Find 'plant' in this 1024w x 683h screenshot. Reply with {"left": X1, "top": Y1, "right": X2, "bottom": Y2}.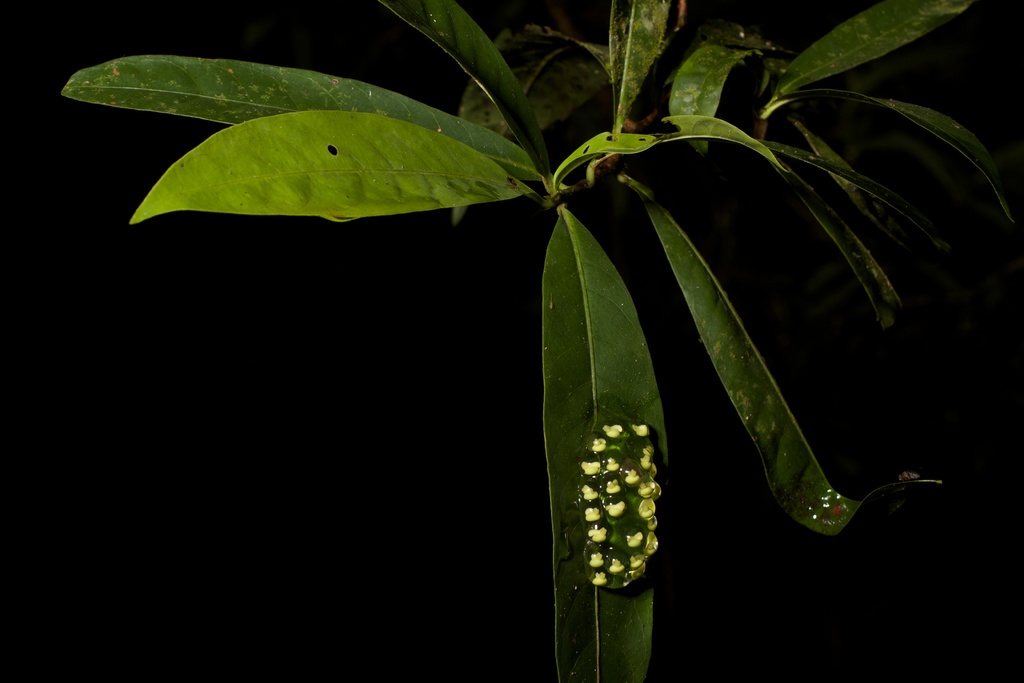
{"left": 0, "top": 0, "right": 1023, "bottom": 682}.
